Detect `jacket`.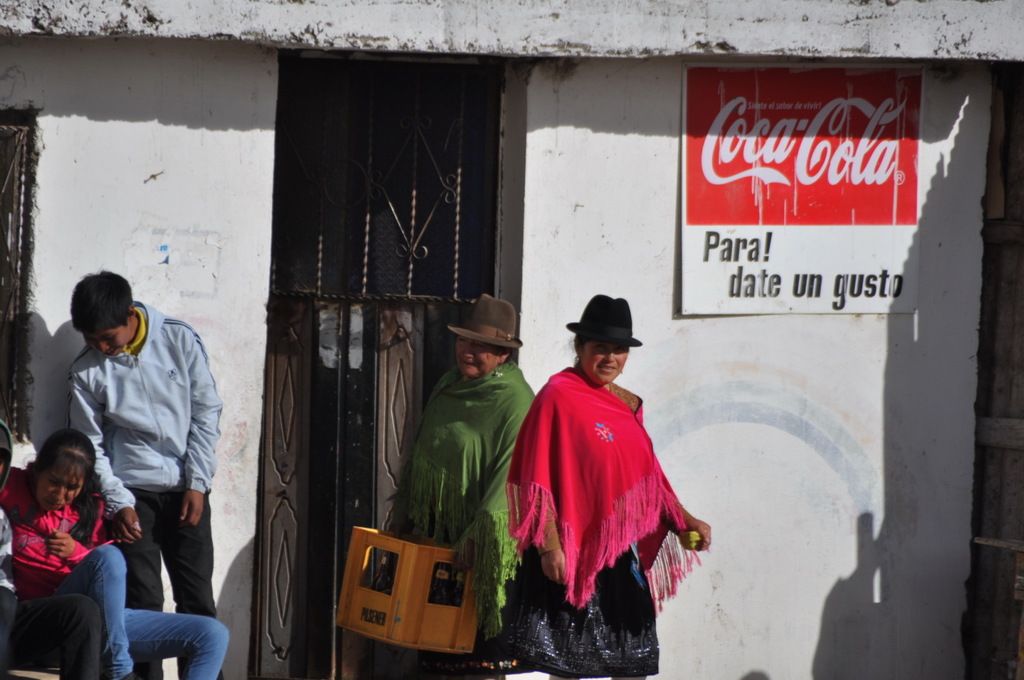
Detected at bbox(44, 302, 222, 527).
